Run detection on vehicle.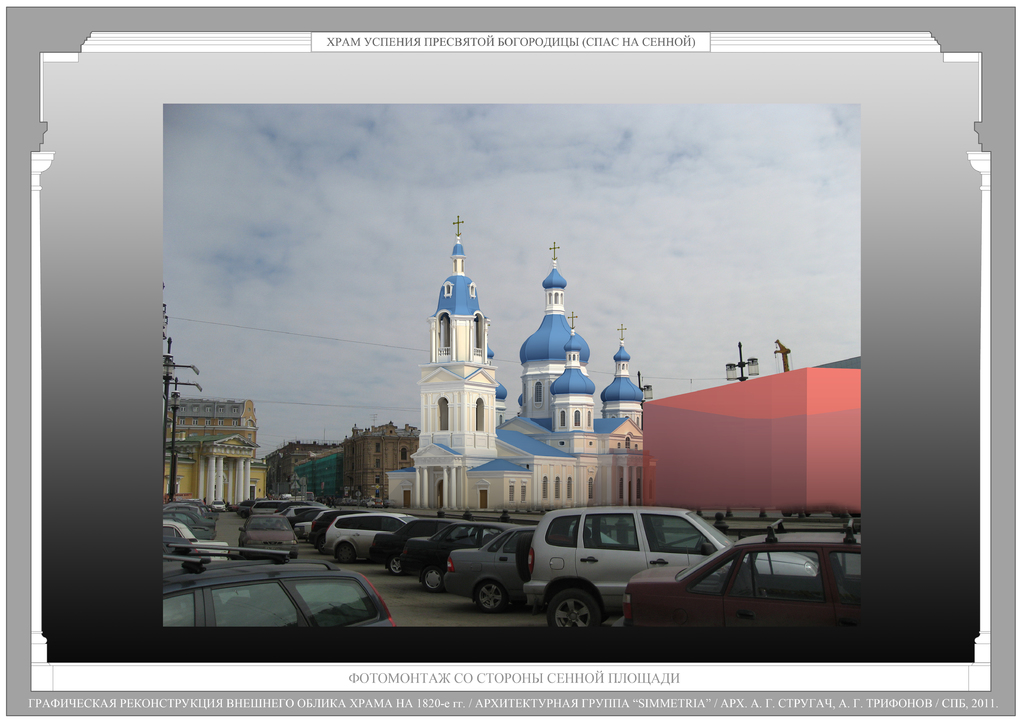
Result: 326:513:416:564.
